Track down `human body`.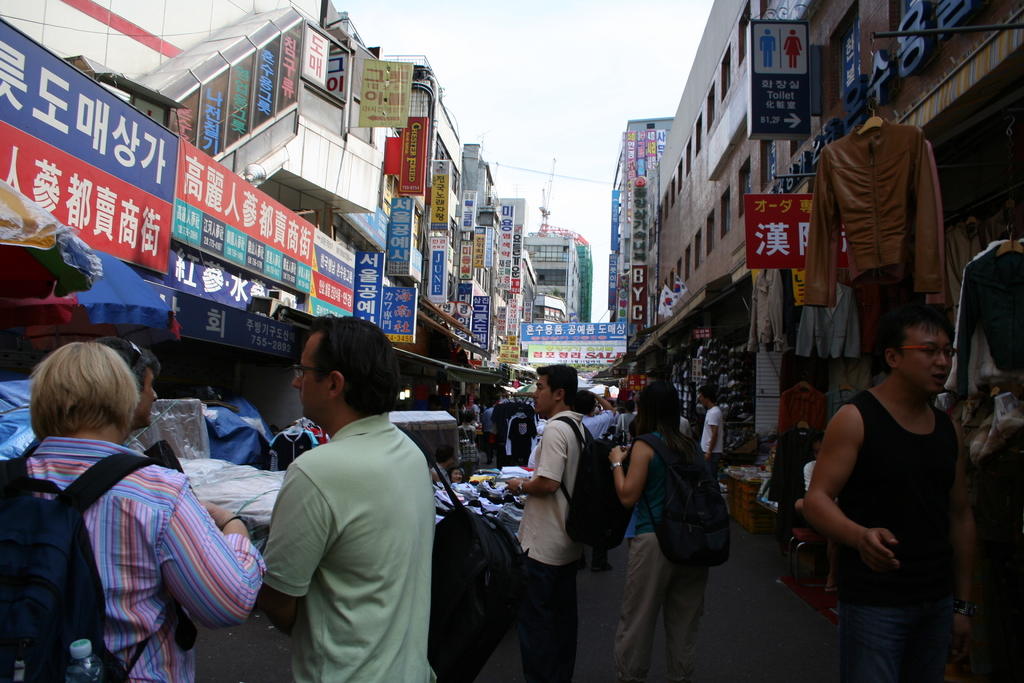
Tracked to (x1=579, y1=393, x2=616, y2=571).
